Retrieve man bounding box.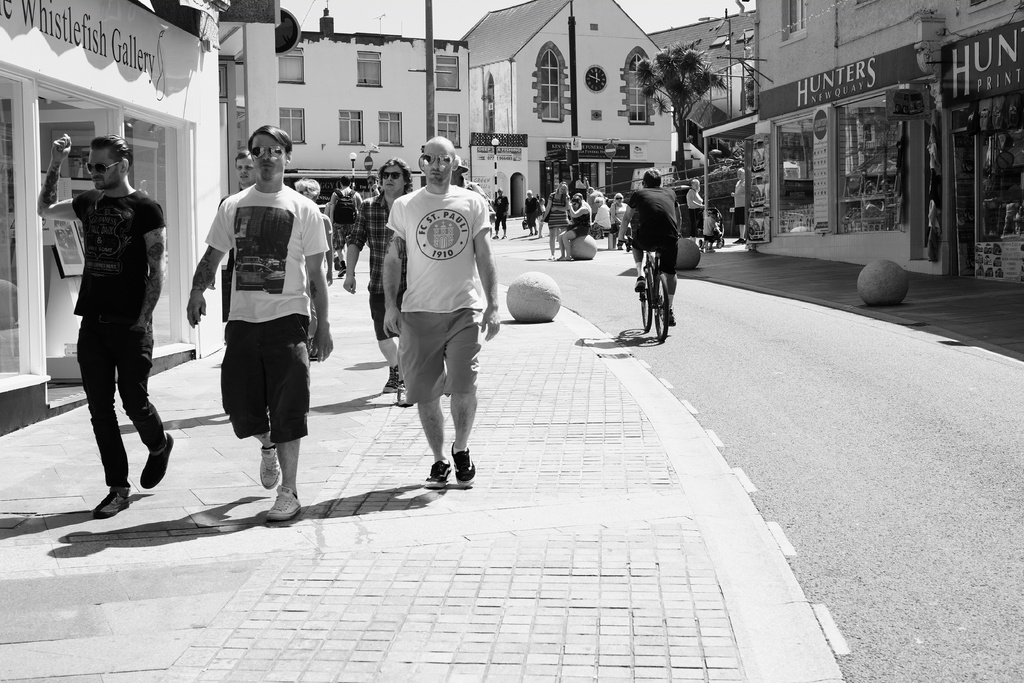
Bounding box: [329,175,362,277].
